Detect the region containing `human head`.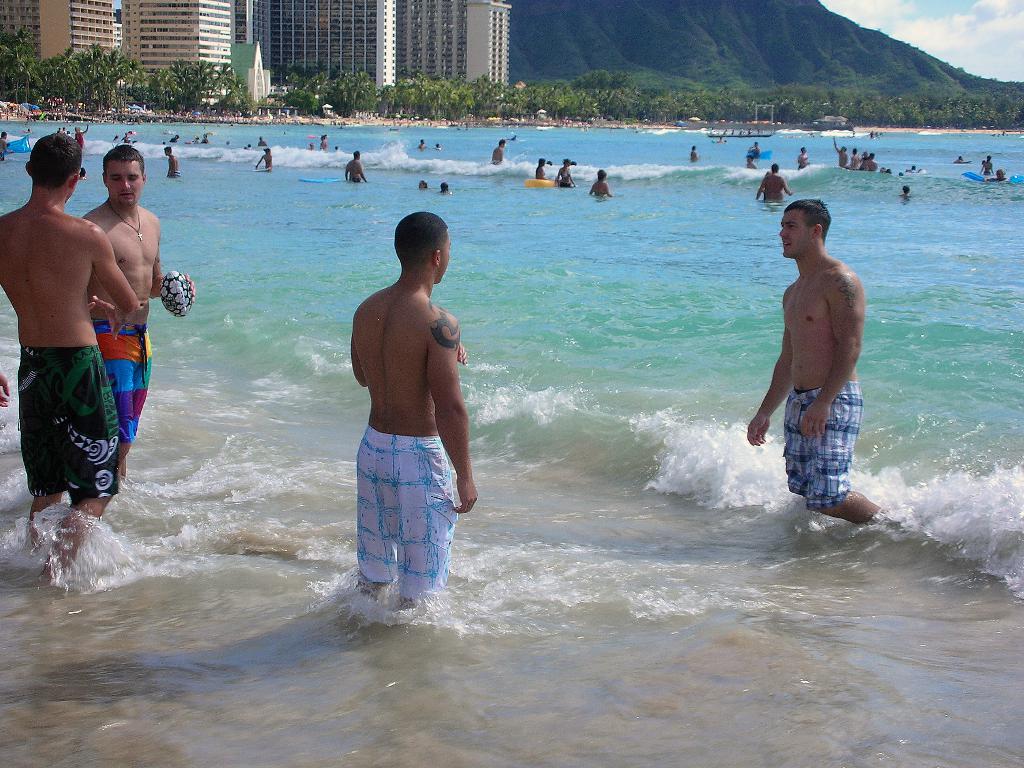
x1=104 y1=147 x2=145 y2=204.
